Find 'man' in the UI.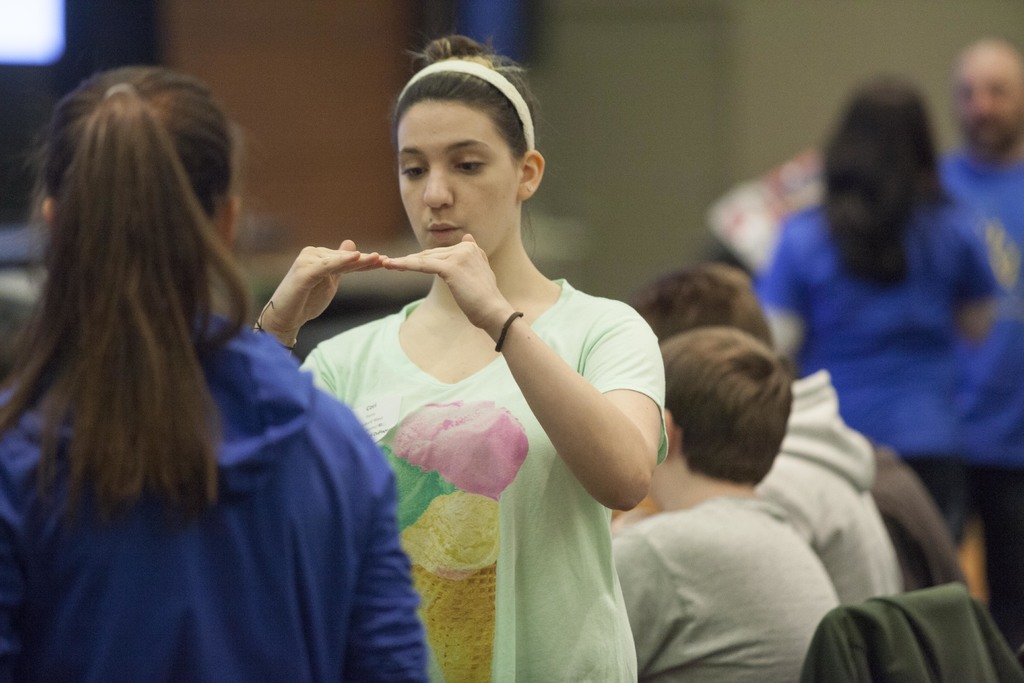
UI element at BBox(629, 263, 901, 605).
